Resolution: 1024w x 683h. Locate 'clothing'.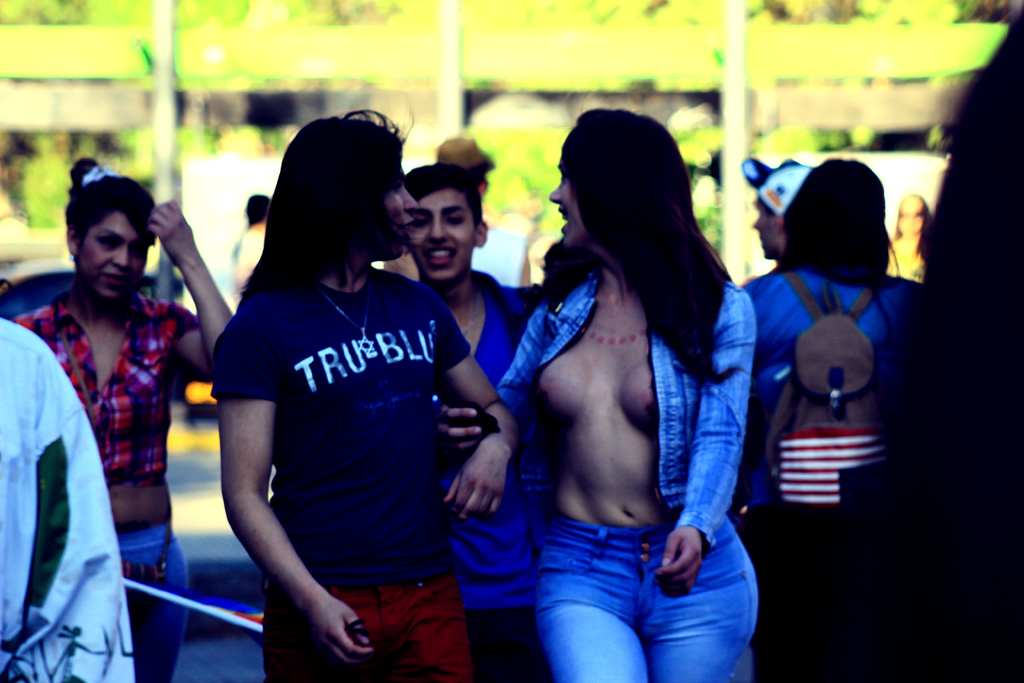
[214, 196, 476, 641].
